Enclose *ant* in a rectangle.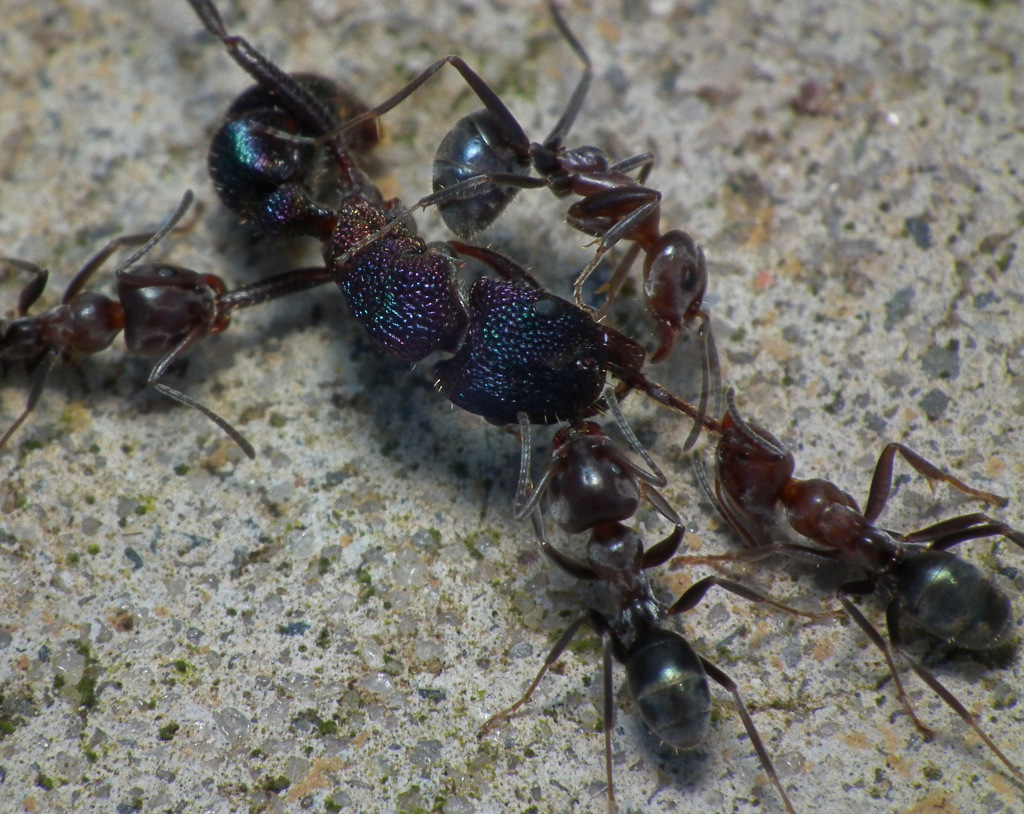
select_region(483, 387, 805, 813).
